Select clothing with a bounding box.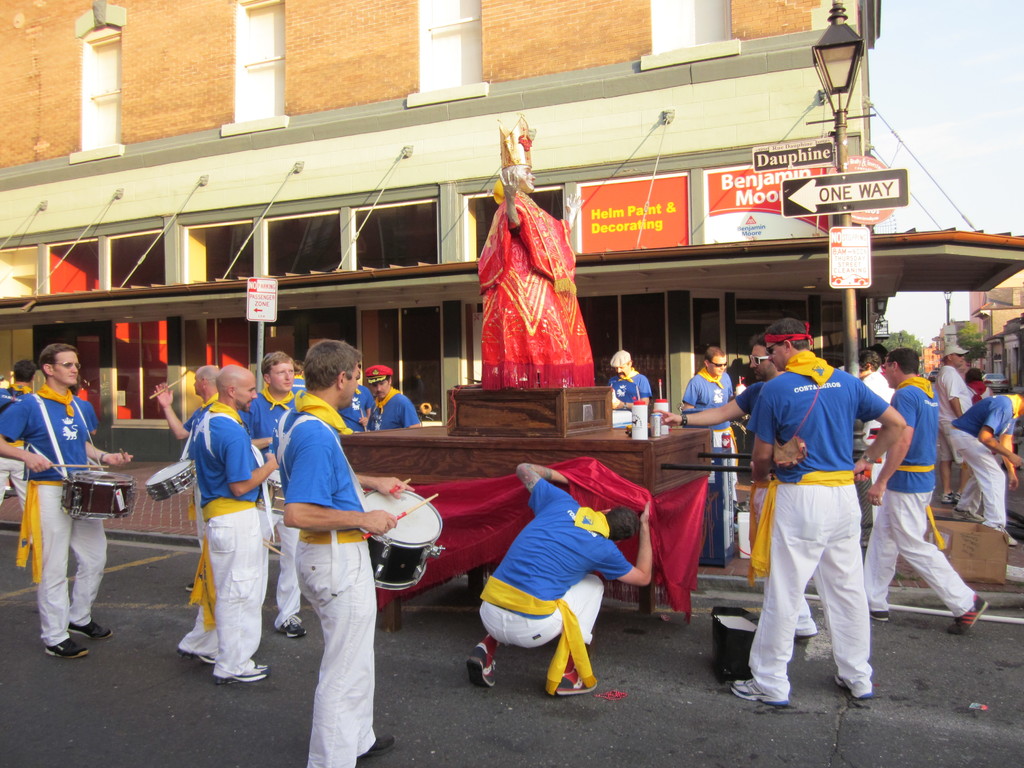
x1=0, y1=380, x2=110, y2=648.
